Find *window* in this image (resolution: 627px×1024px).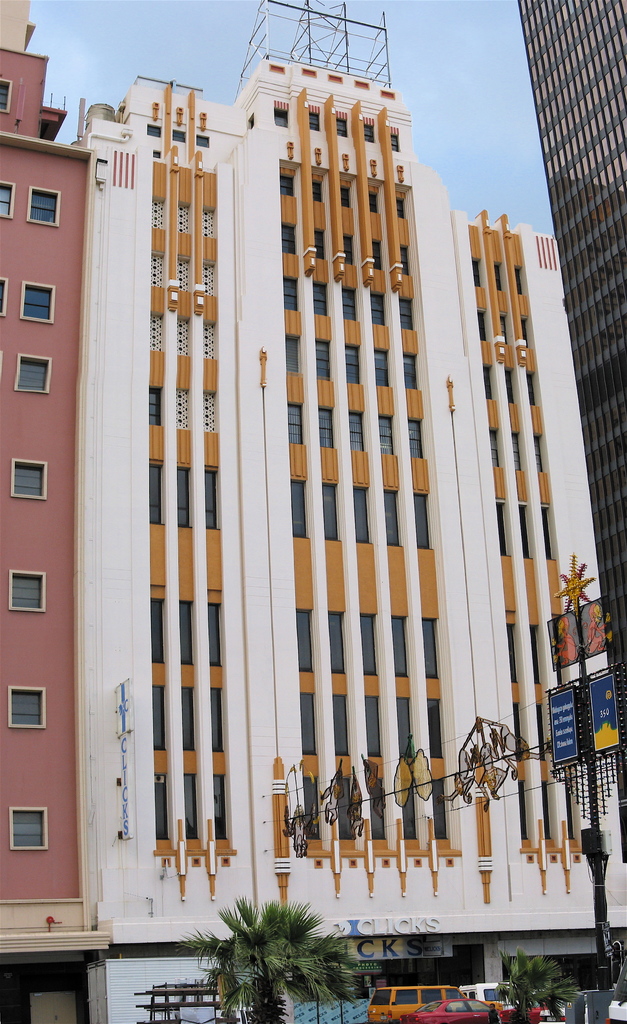
(x1=370, y1=292, x2=388, y2=328).
